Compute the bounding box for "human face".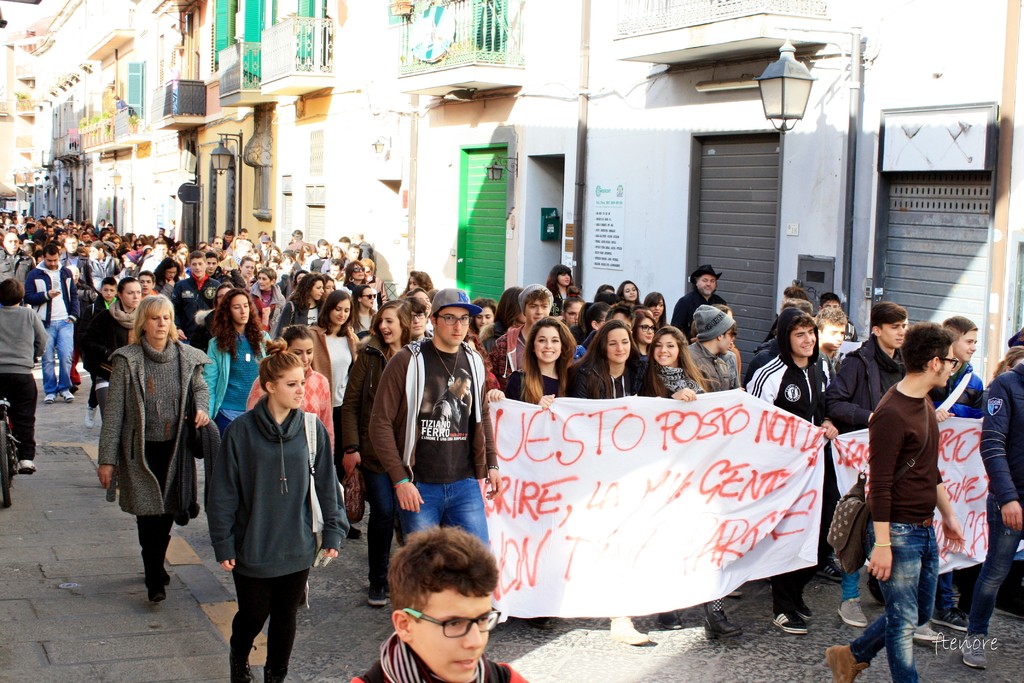
region(696, 274, 717, 295).
